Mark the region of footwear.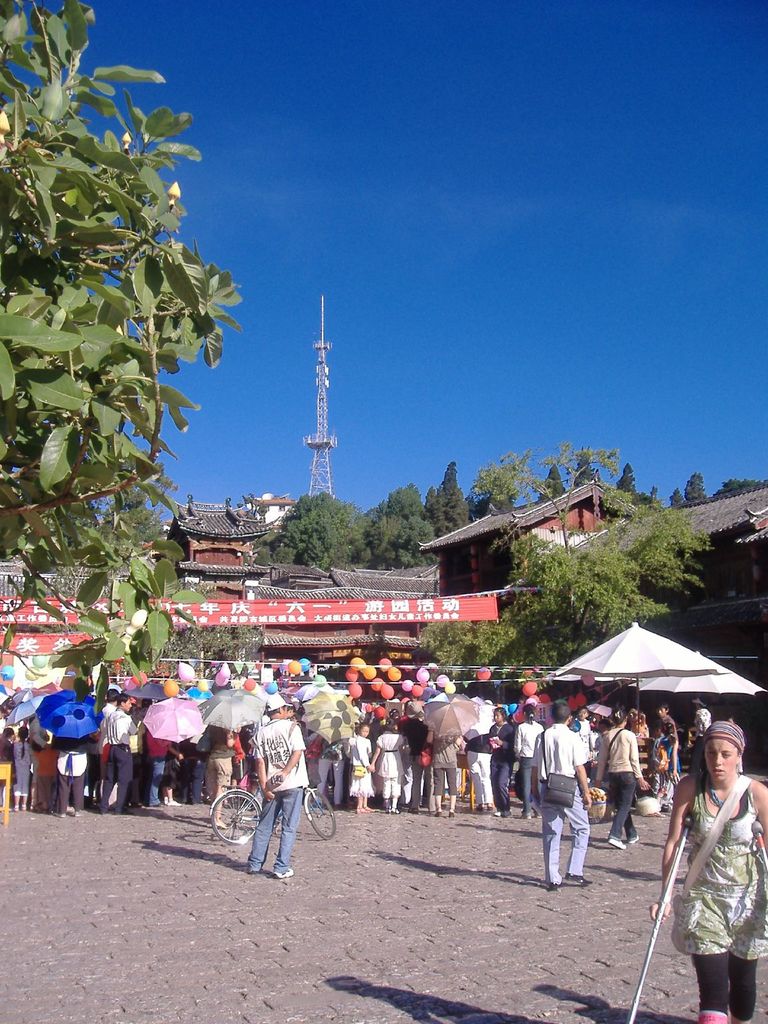
Region: bbox(624, 829, 640, 846).
